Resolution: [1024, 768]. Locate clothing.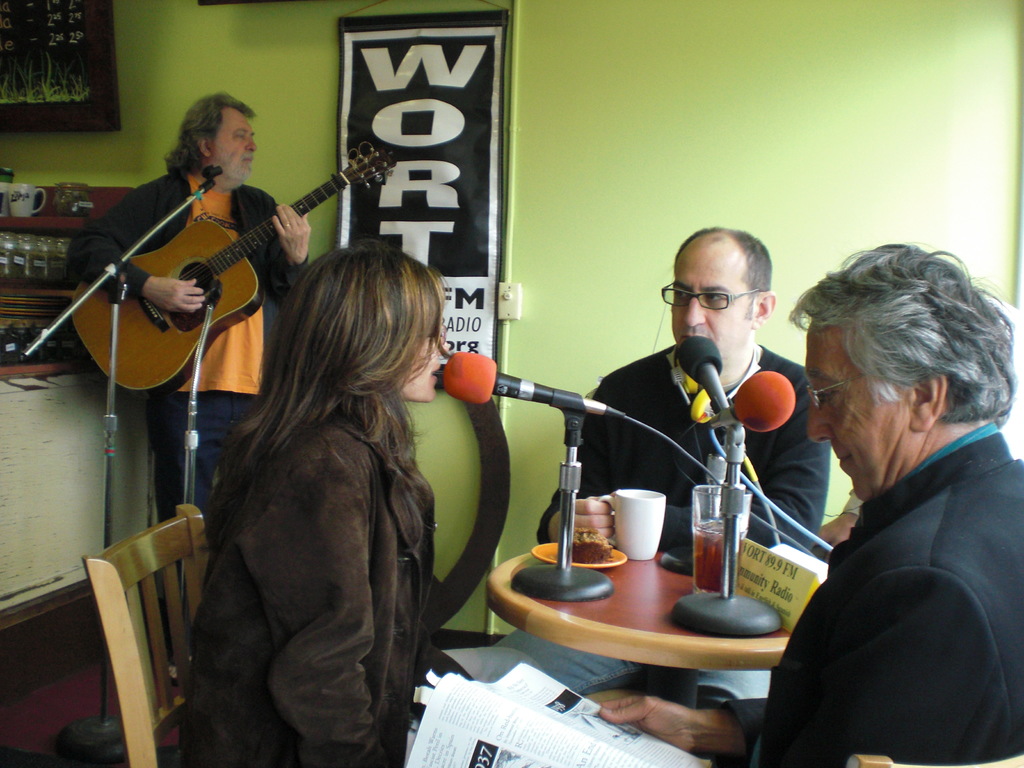
710 423 1023 767.
